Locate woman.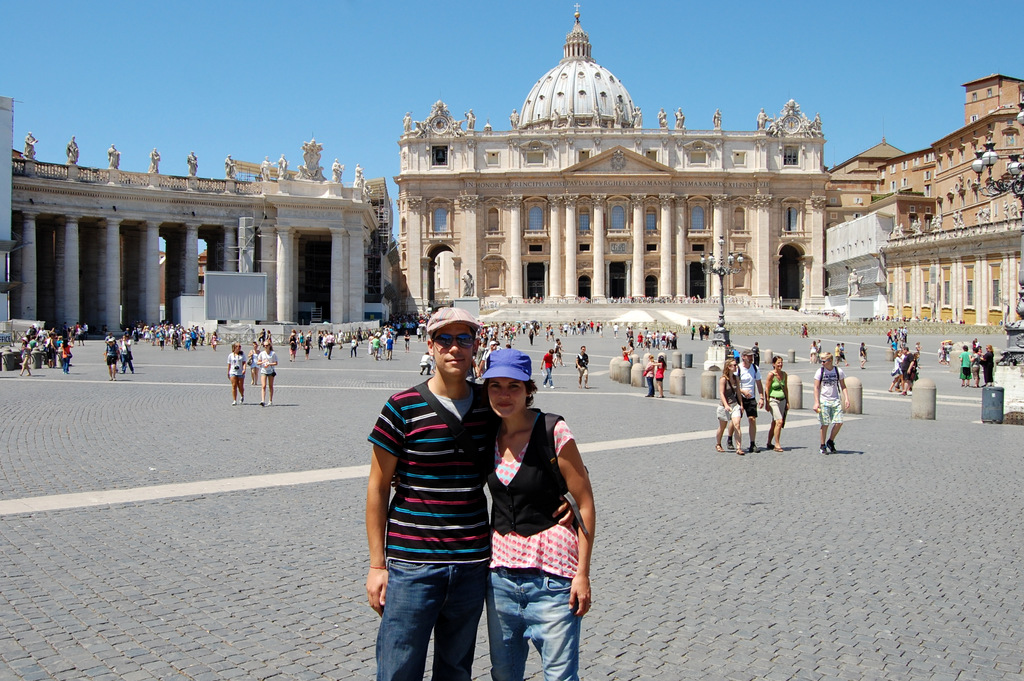
Bounding box: bbox=(622, 346, 634, 363).
